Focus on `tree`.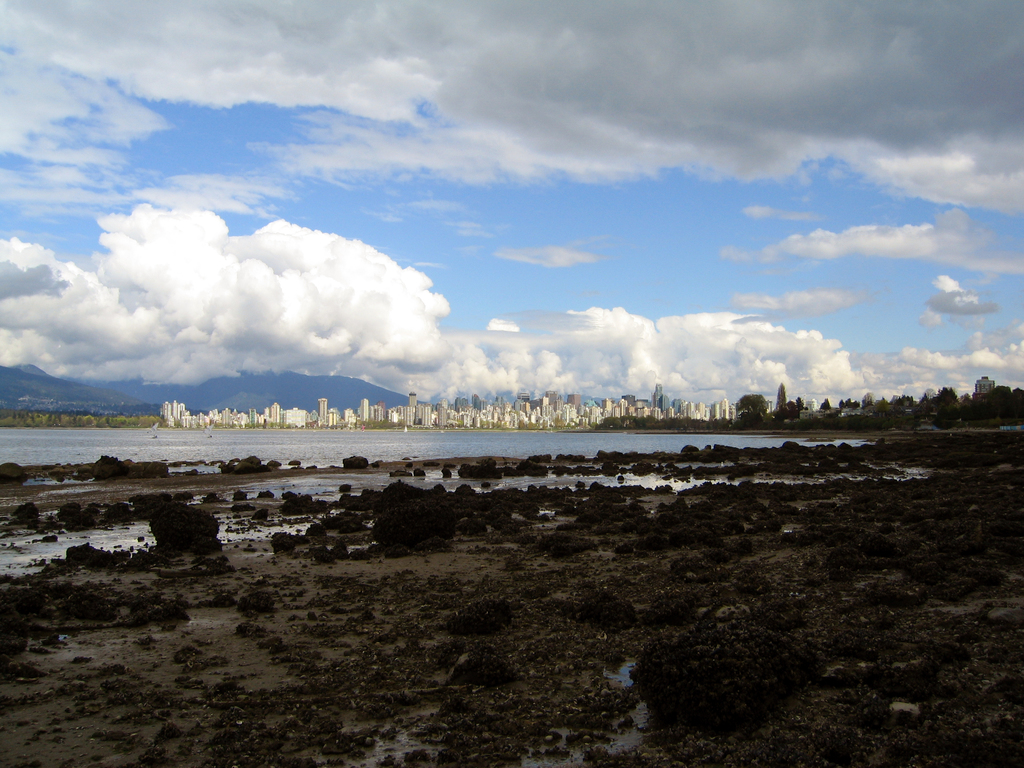
Focused at (x1=837, y1=397, x2=847, y2=411).
